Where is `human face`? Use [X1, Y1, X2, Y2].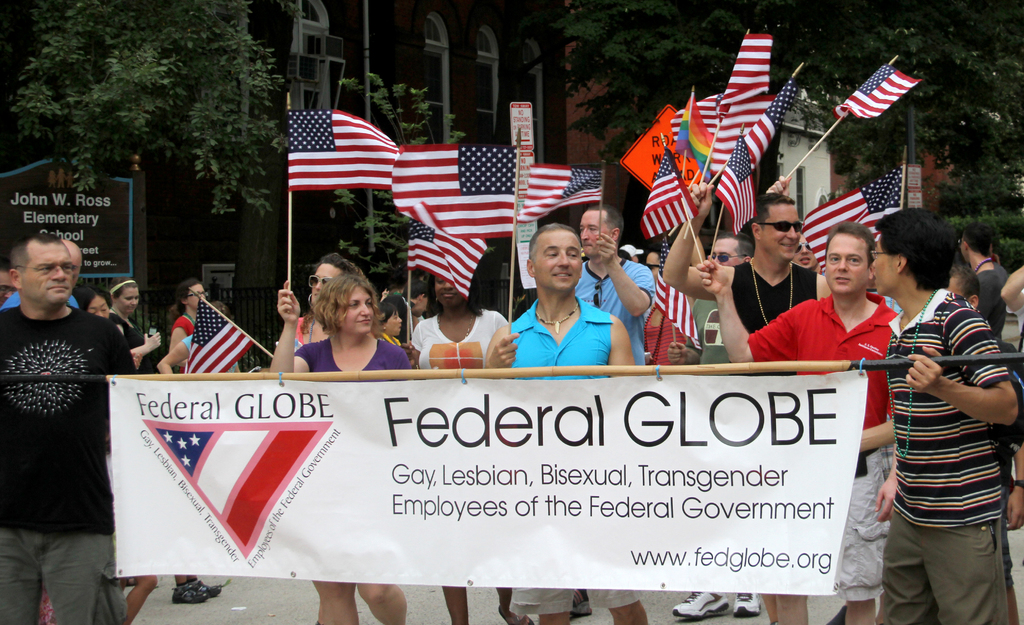
[870, 237, 897, 296].
